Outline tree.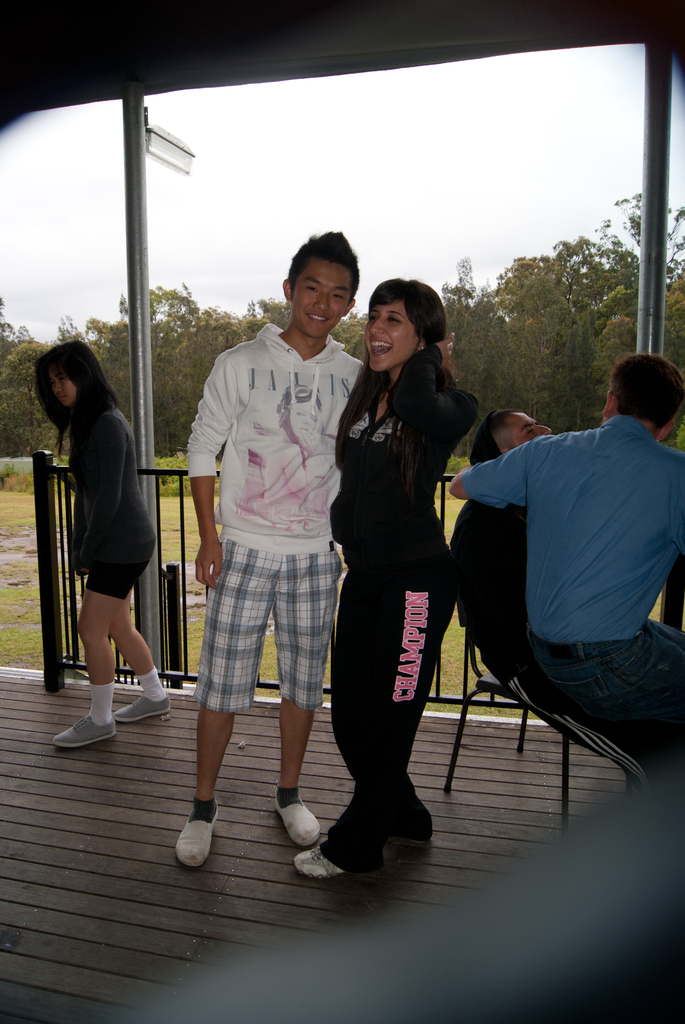
Outline: Rect(593, 276, 684, 450).
